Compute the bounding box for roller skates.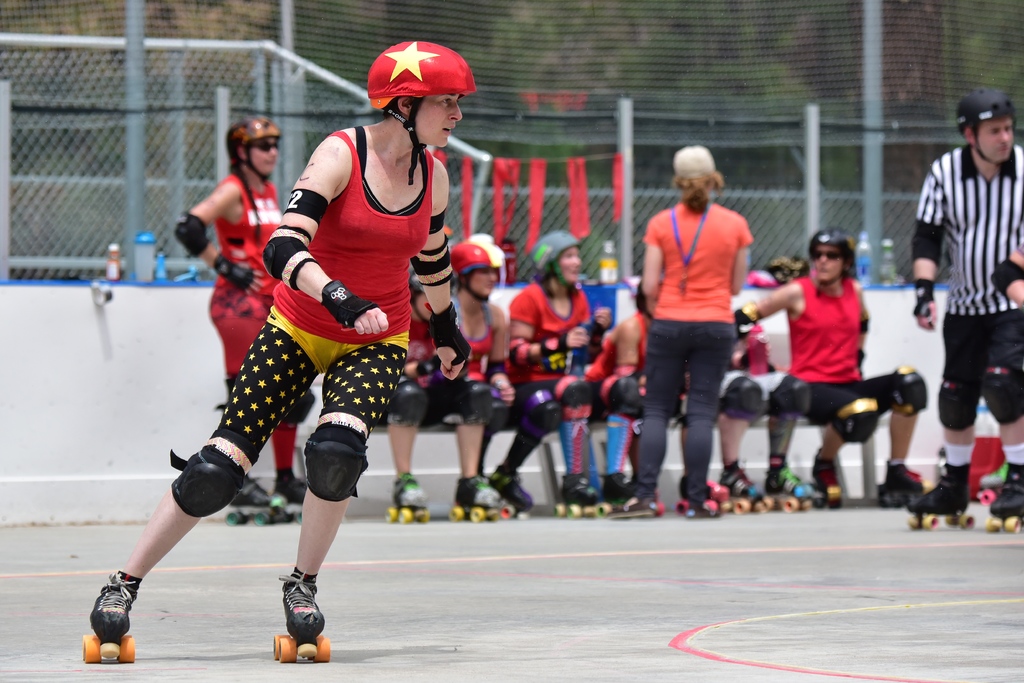
Rect(909, 464, 973, 529).
